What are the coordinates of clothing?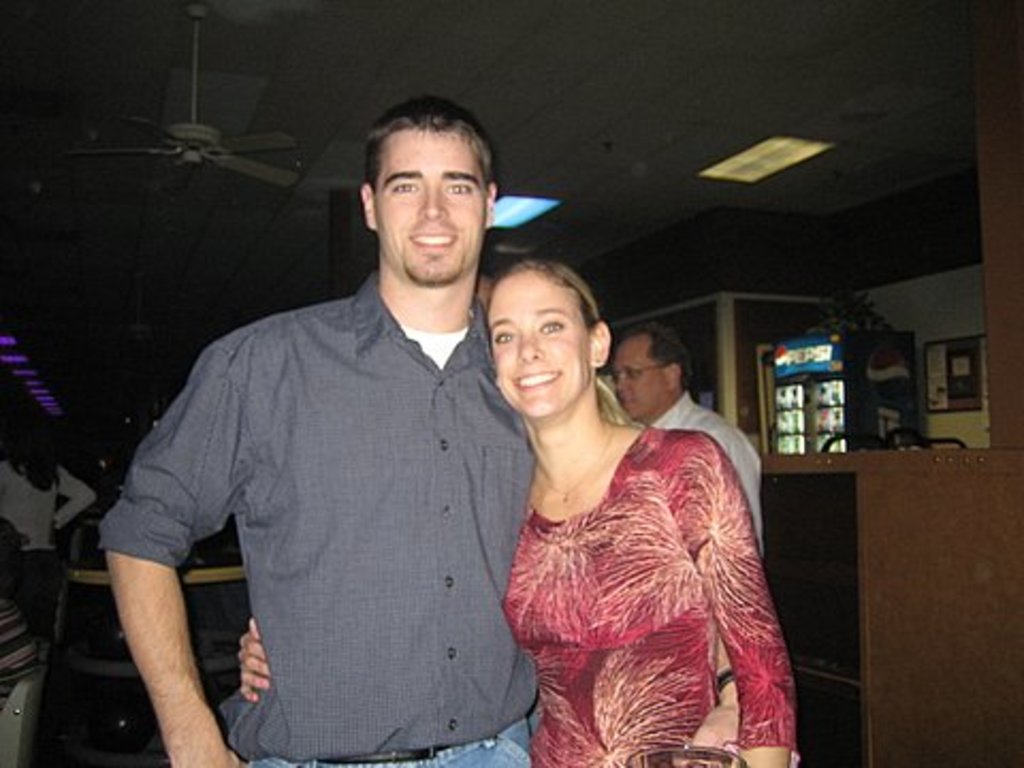
[x1=0, y1=602, x2=38, y2=693].
